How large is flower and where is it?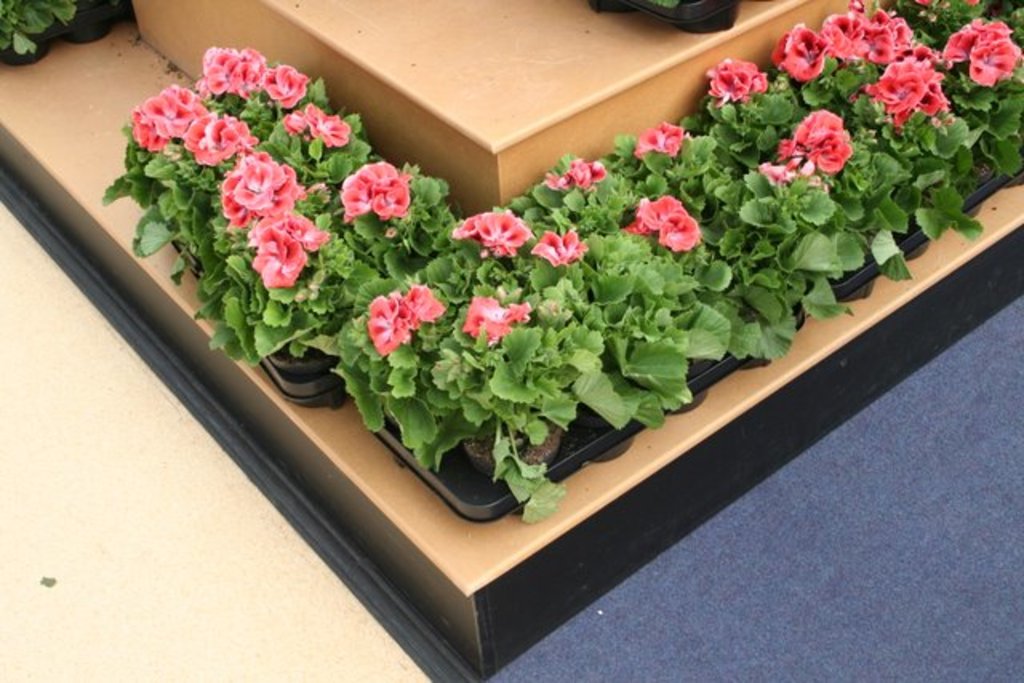
Bounding box: l=218, t=152, r=298, b=229.
